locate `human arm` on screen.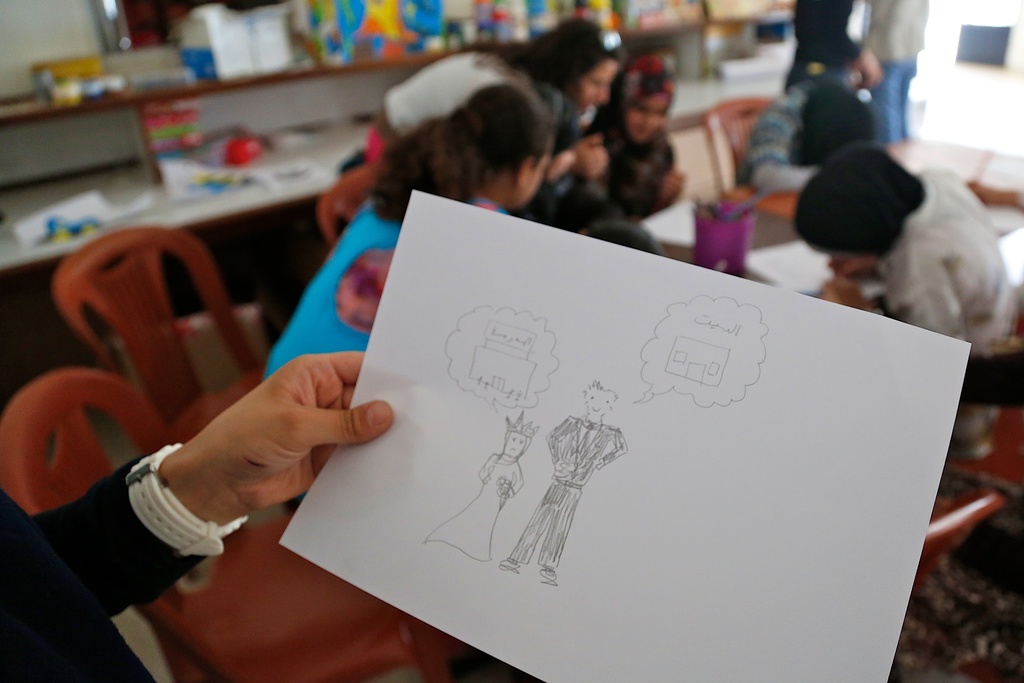
On screen at select_region(631, 145, 681, 220).
